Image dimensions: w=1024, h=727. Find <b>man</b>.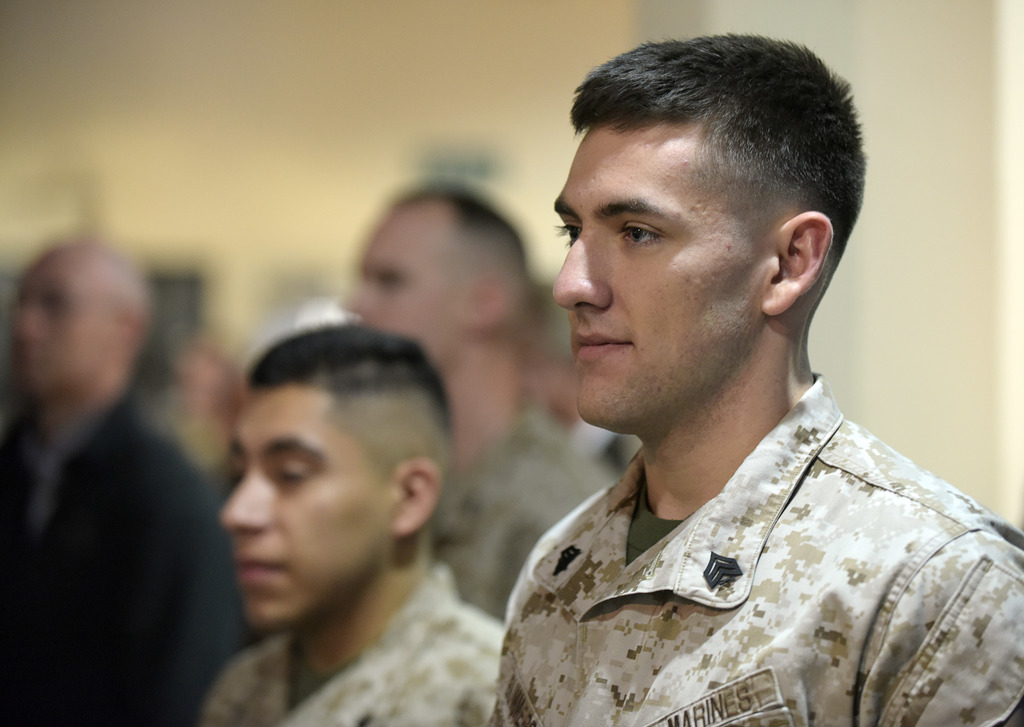
[483, 31, 1021, 725].
